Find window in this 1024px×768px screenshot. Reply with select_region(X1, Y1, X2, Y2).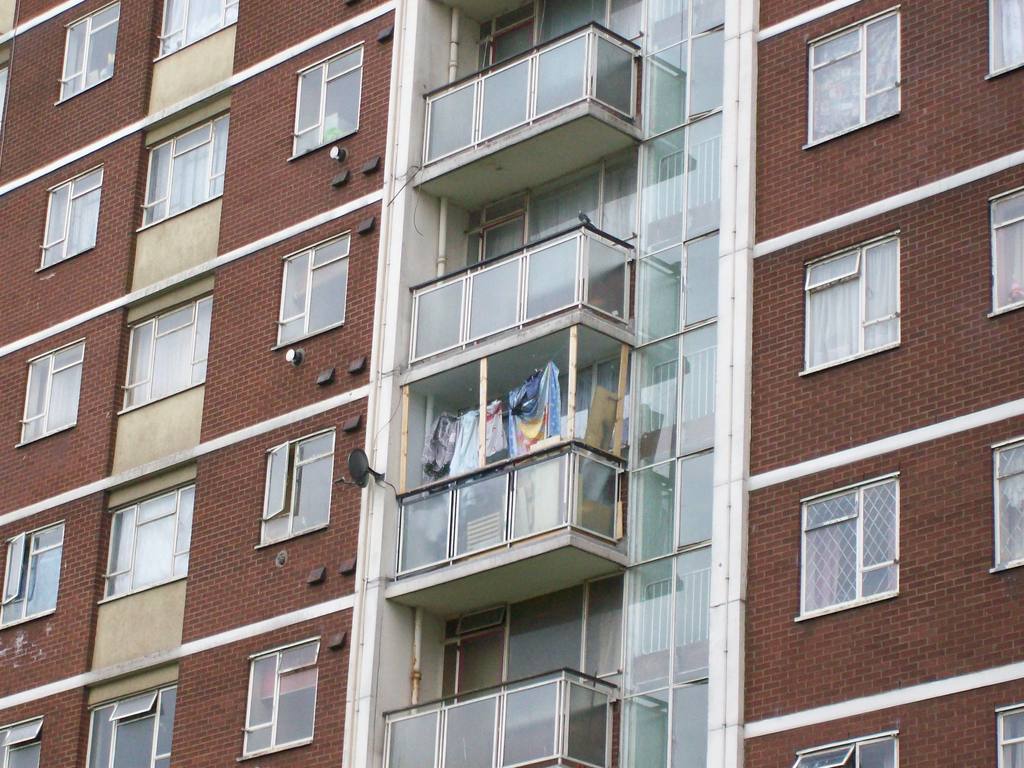
select_region(20, 339, 86, 442).
